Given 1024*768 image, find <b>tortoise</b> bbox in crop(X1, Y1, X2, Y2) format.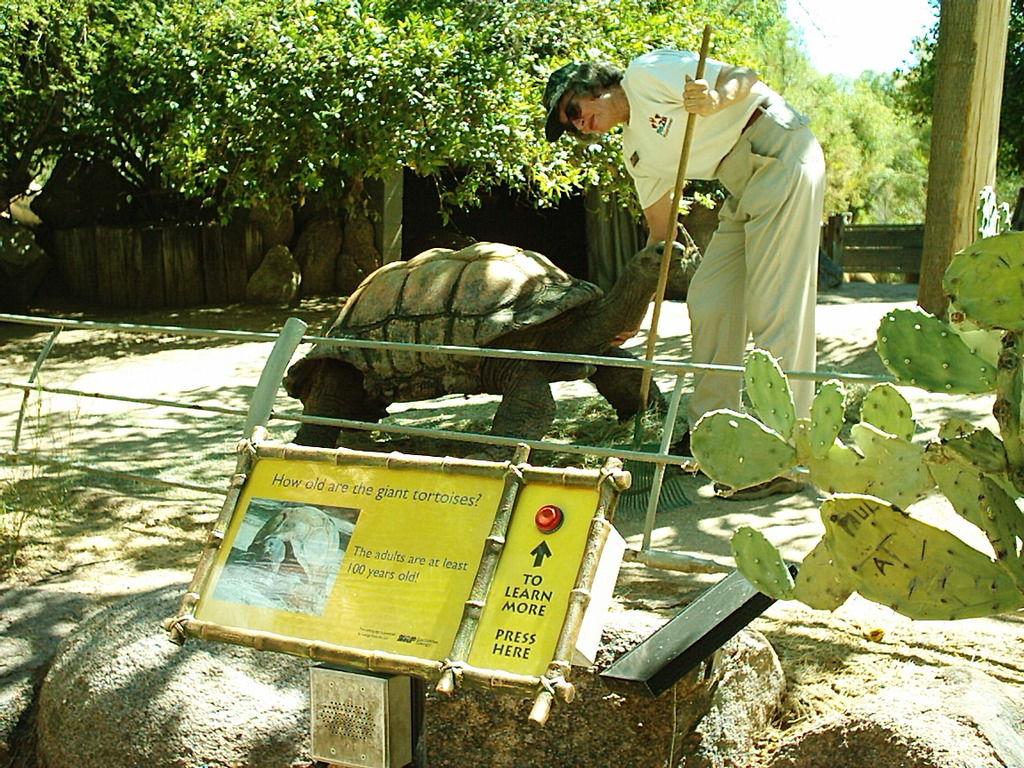
crop(284, 239, 684, 460).
